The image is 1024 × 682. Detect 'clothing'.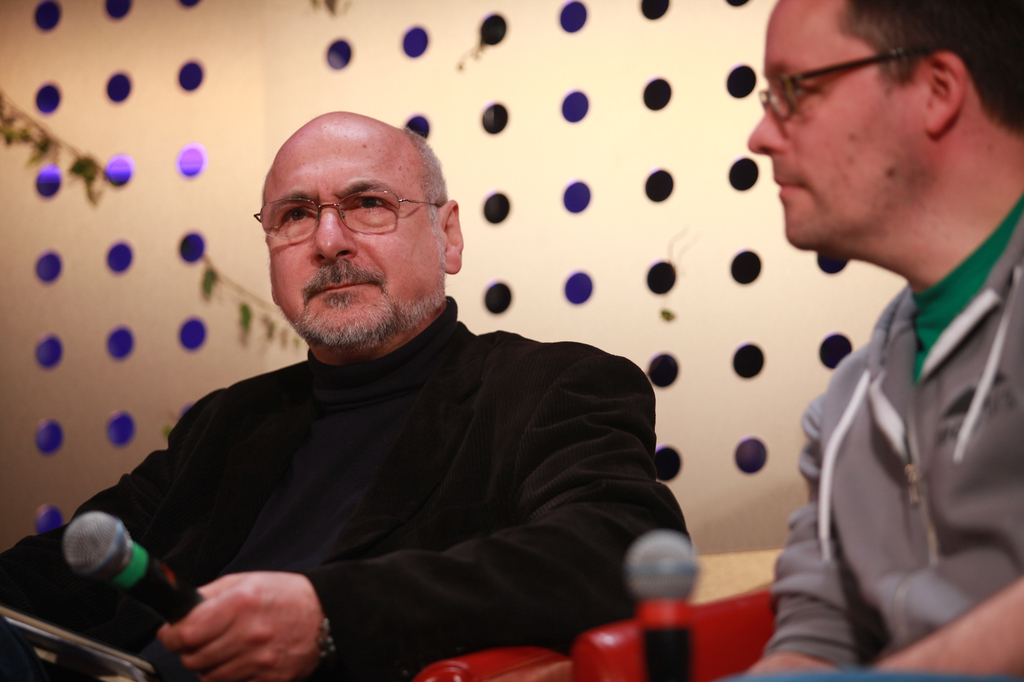
Detection: box(1, 302, 652, 681).
